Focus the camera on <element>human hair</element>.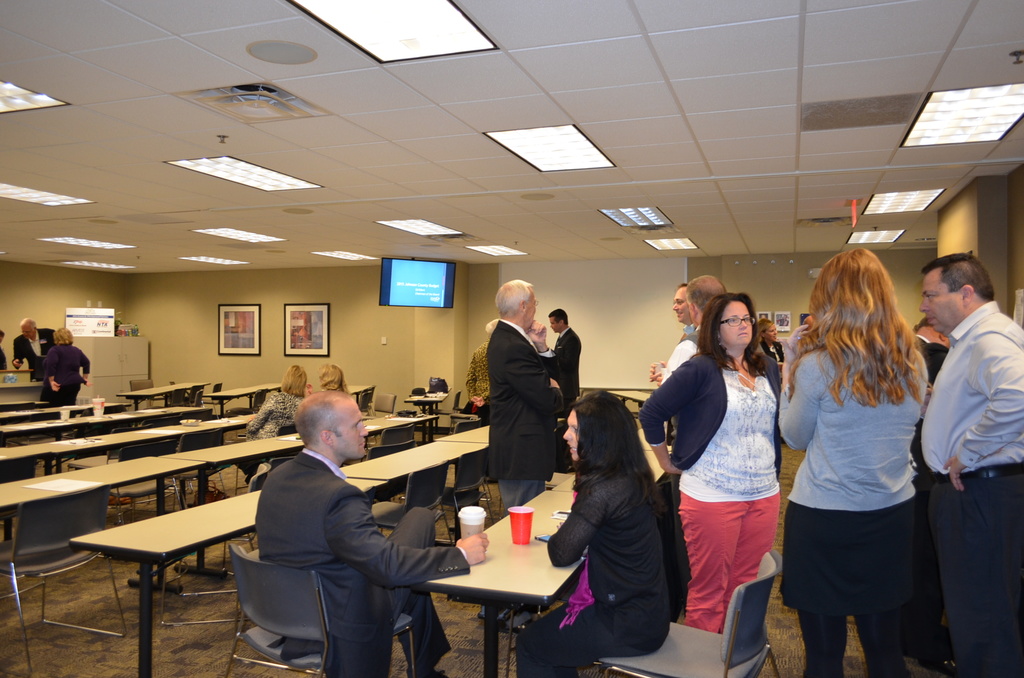
Focus region: [50,325,74,345].
